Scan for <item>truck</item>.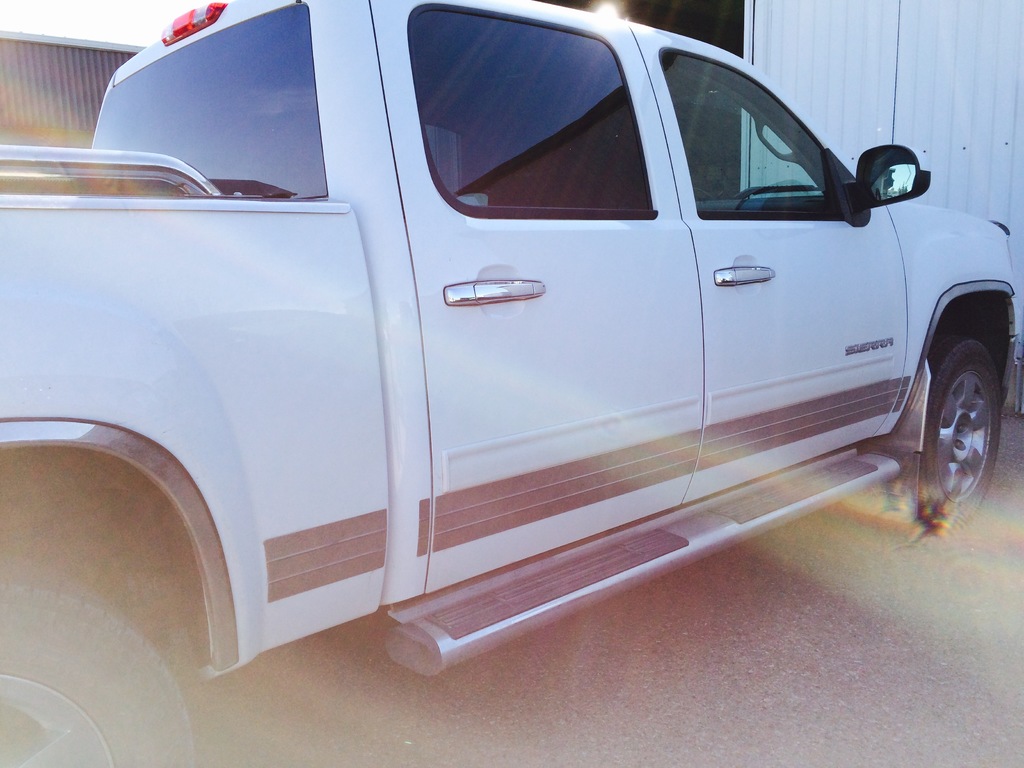
Scan result: locate(124, 47, 984, 691).
